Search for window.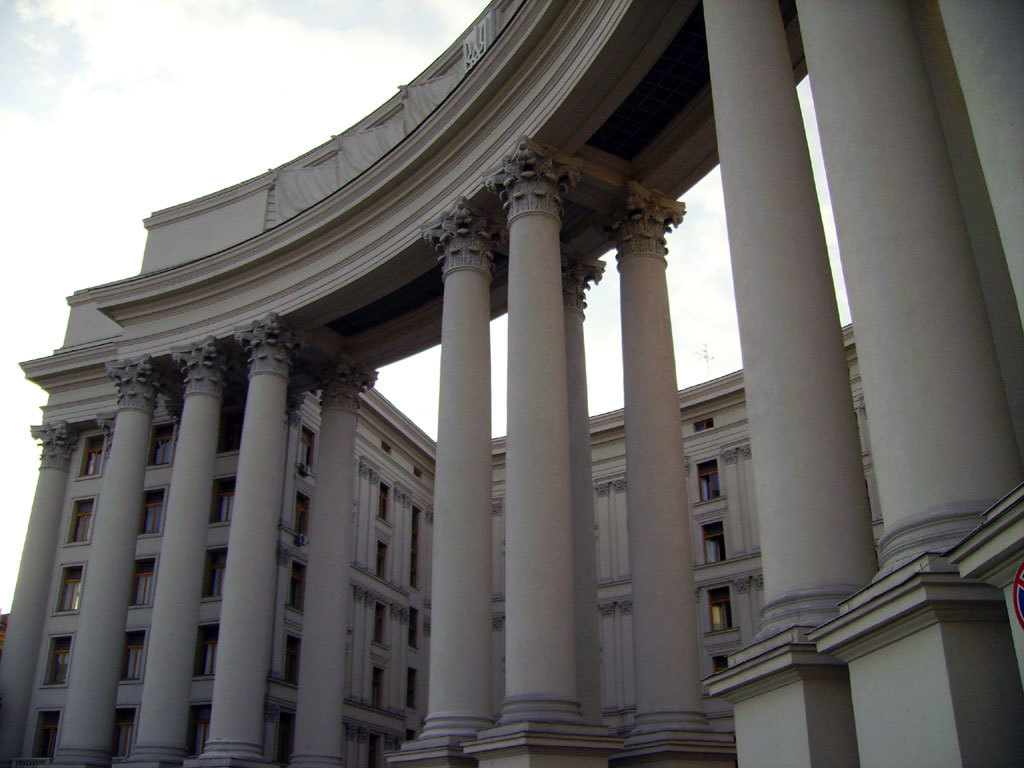
Found at crop(296, 501, 308, 547).
